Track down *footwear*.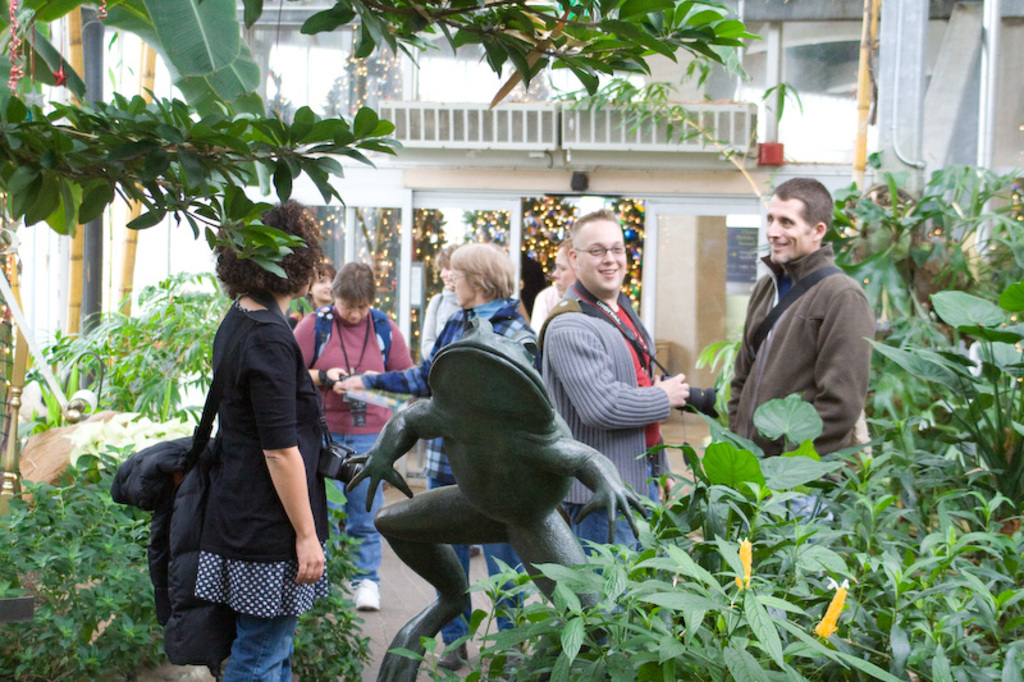
Tracked to 348,576,380,612.
